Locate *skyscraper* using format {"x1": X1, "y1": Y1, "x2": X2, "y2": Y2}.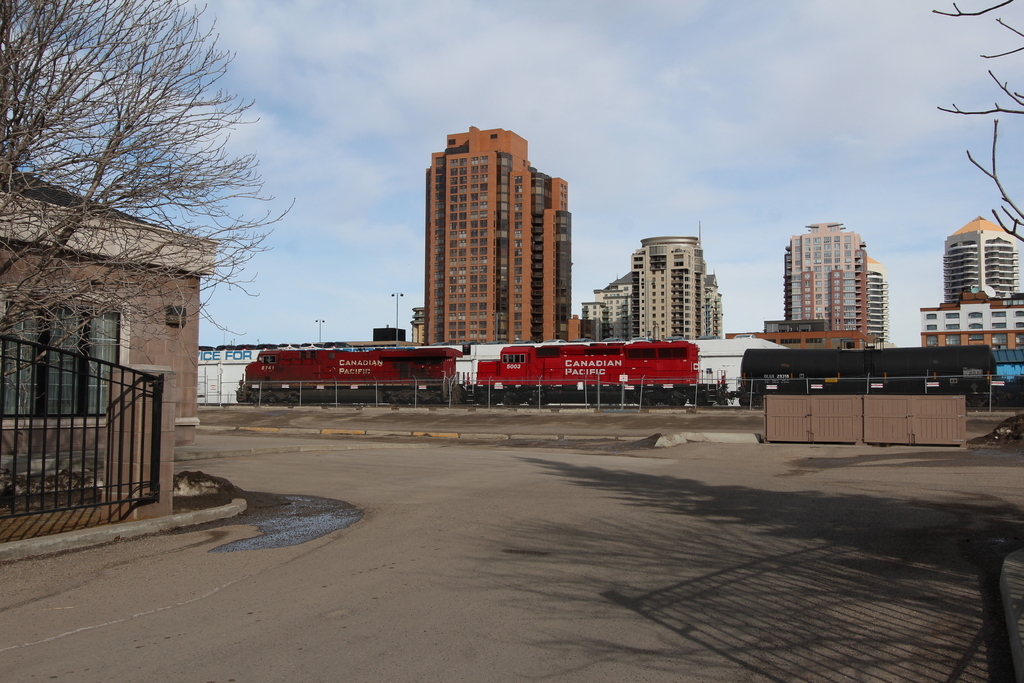
{"x1": 787, "y1": 225, "x2": 870, "y2": 336}.
